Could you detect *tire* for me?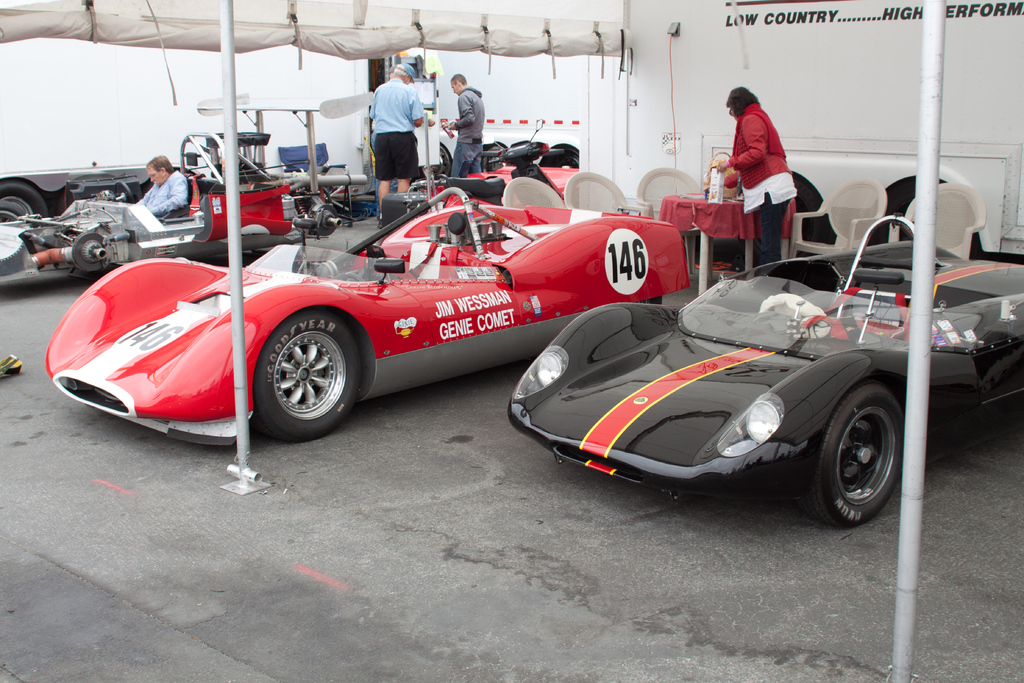
Detection result: box=[262, 312, 362, 440].
